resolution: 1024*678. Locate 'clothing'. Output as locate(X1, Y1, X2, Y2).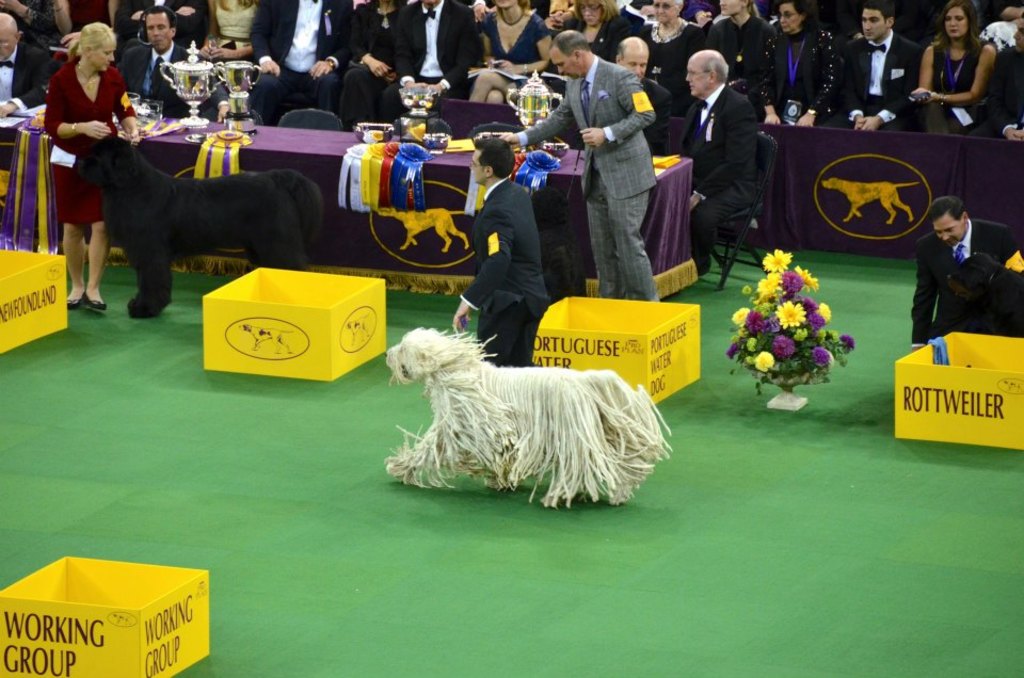
locate(132, 31, 185, 119).
